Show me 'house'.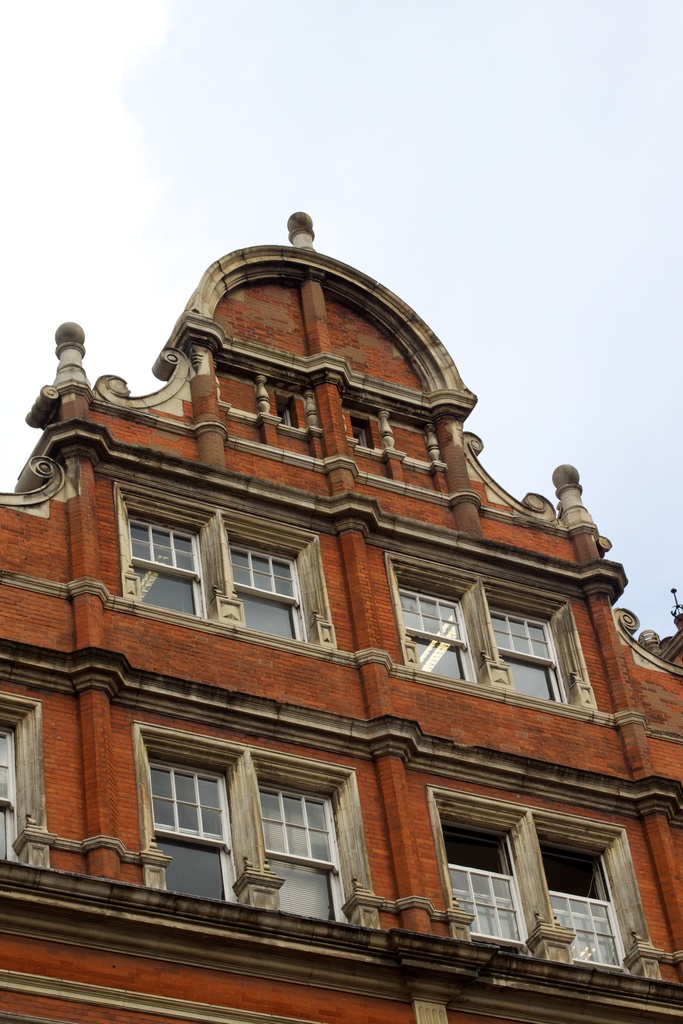
'house' is here: (0, 196, 682, 1023).
